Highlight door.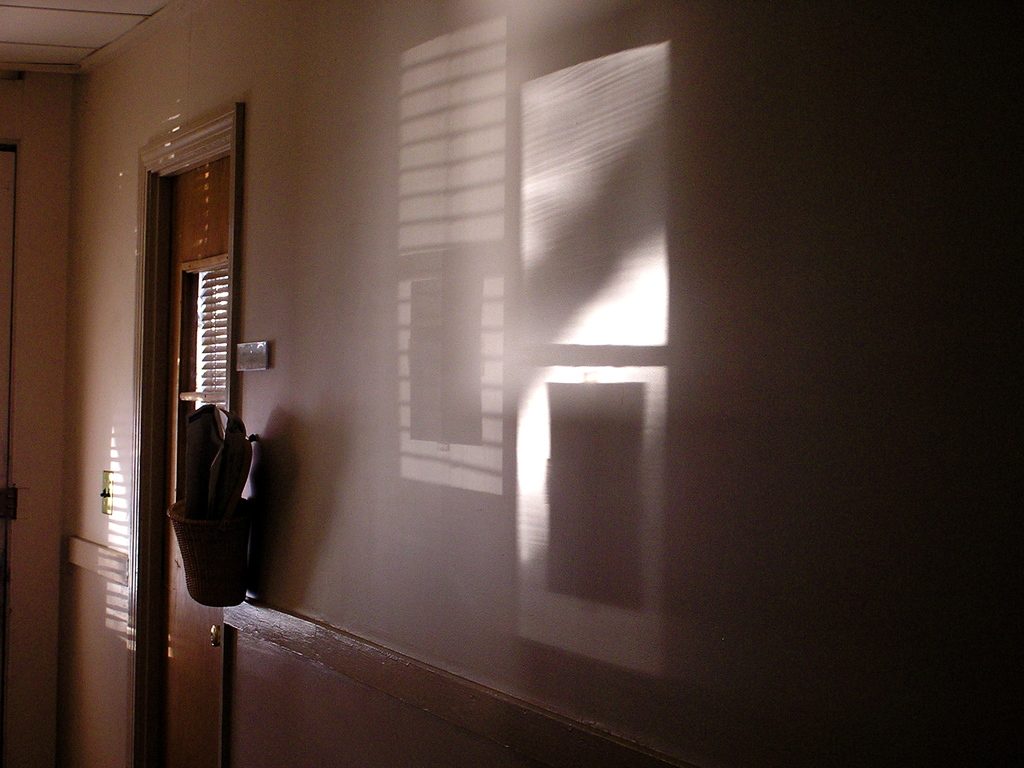
Highlighted region: <box>141,155,229,767</box>.
